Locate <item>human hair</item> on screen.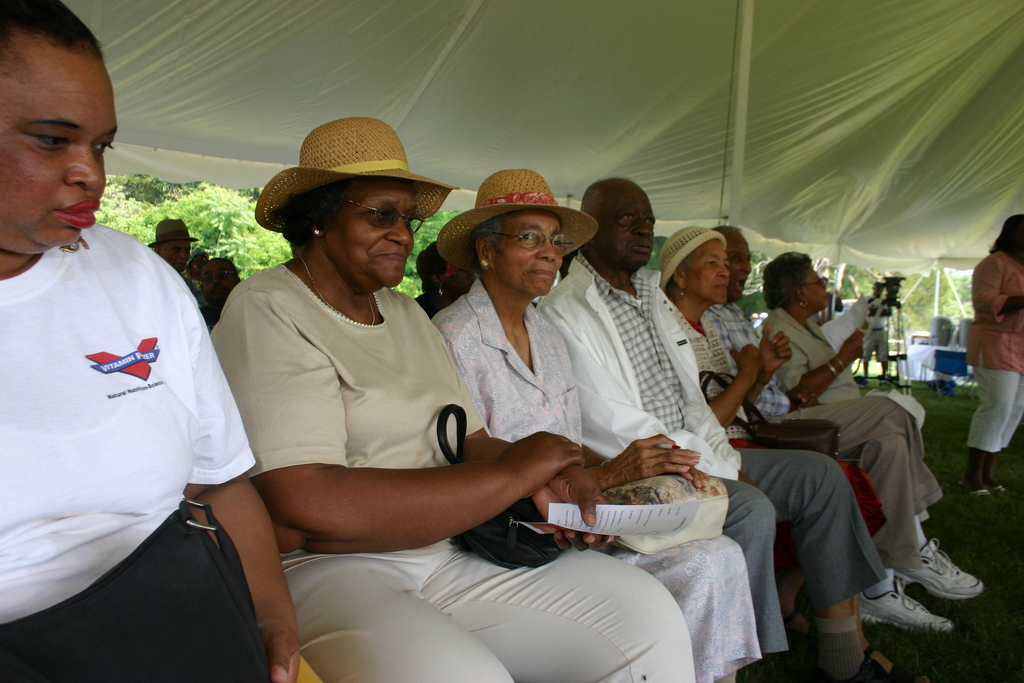
On screen at x1=0 y1=0 x2=110 y2=65.
